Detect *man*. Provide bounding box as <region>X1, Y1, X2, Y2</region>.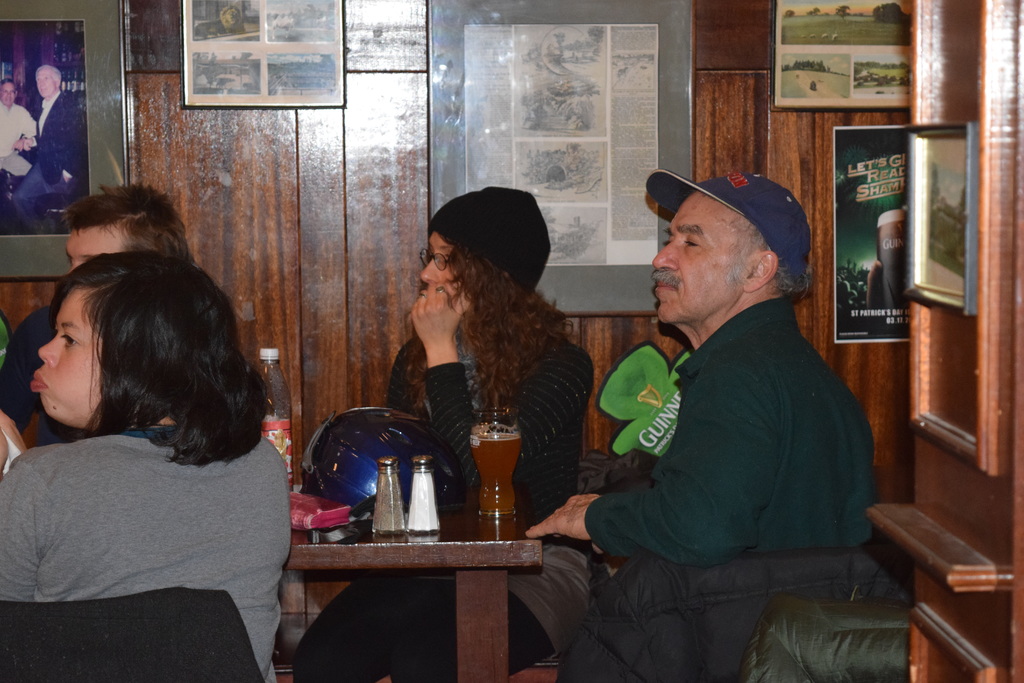
<region>529, 139, 935, 668</region>.
